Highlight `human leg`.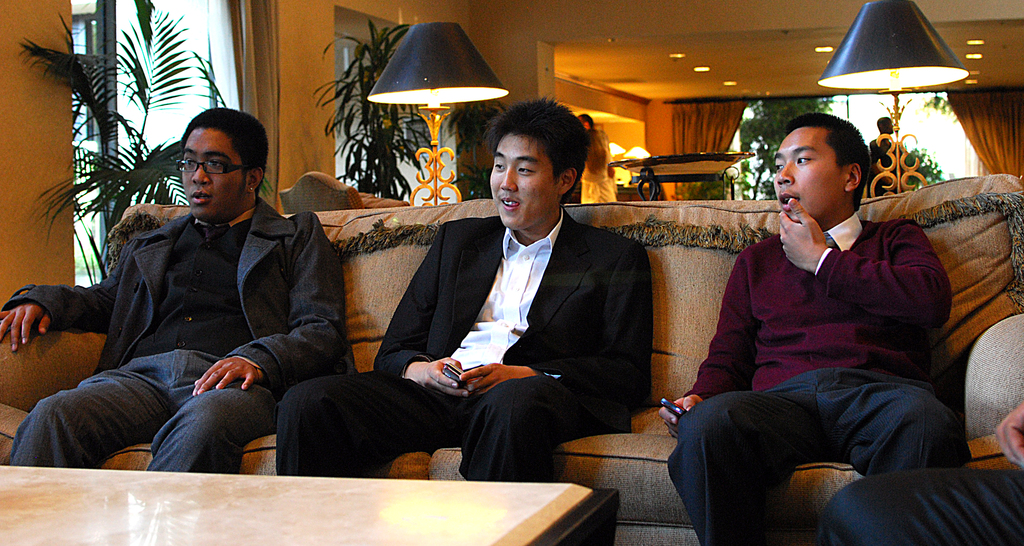
Highlighted region: {"x1": 460, "y1": 365, "x2": 607, "y2": 478}.
